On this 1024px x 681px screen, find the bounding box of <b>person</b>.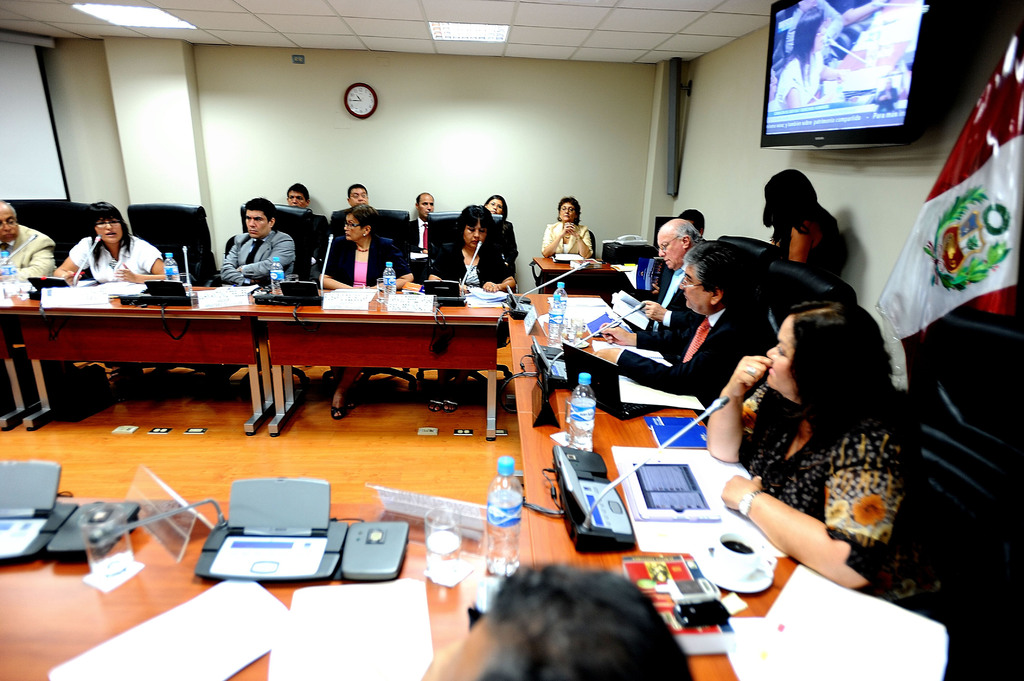
Bounding box: left=485, top=198, right=520, bottom=298.
